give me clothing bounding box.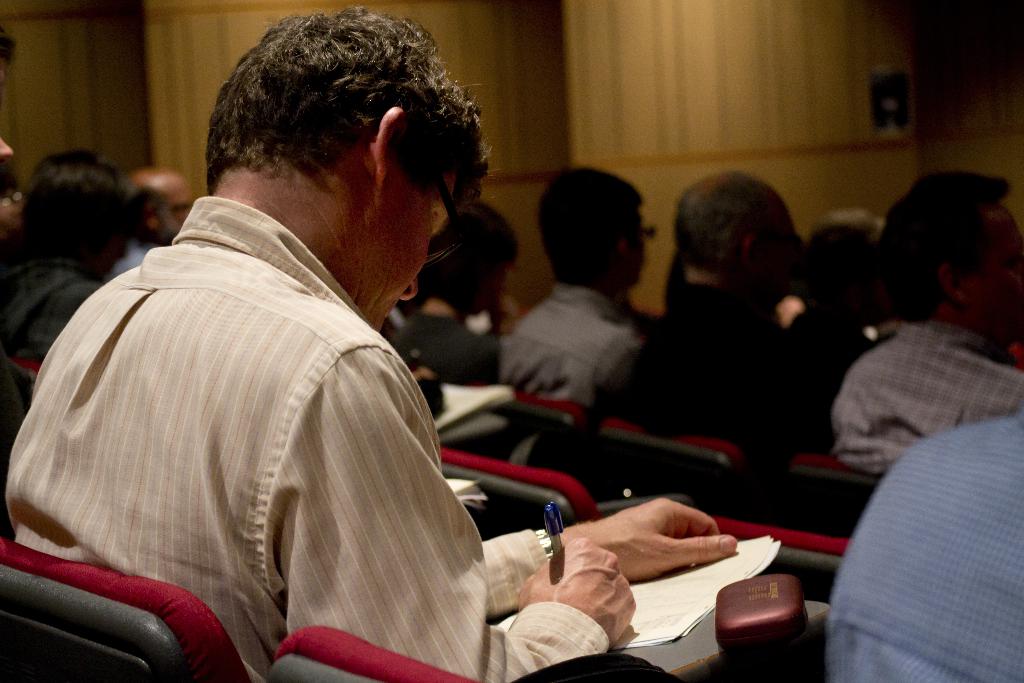
[x1=505, y1=279, x2=652, y2=414].
